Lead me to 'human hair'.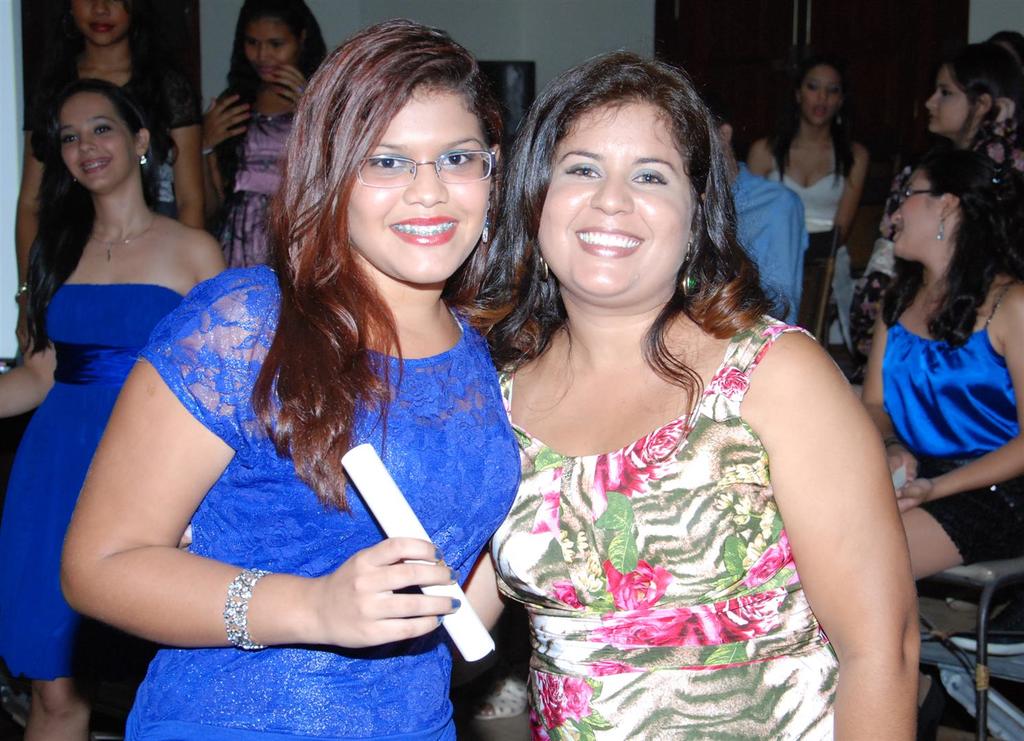
Lead to Rect(765, 48, 859, 185).
